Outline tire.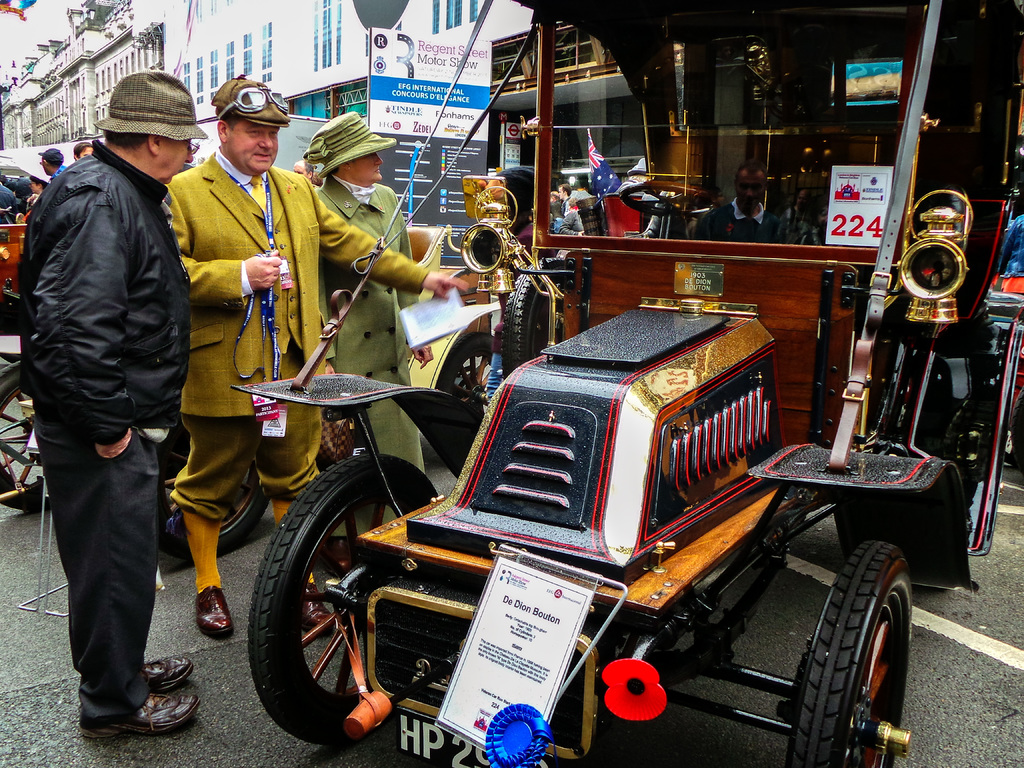
Outline: box=[780, 539, 917, 761].
